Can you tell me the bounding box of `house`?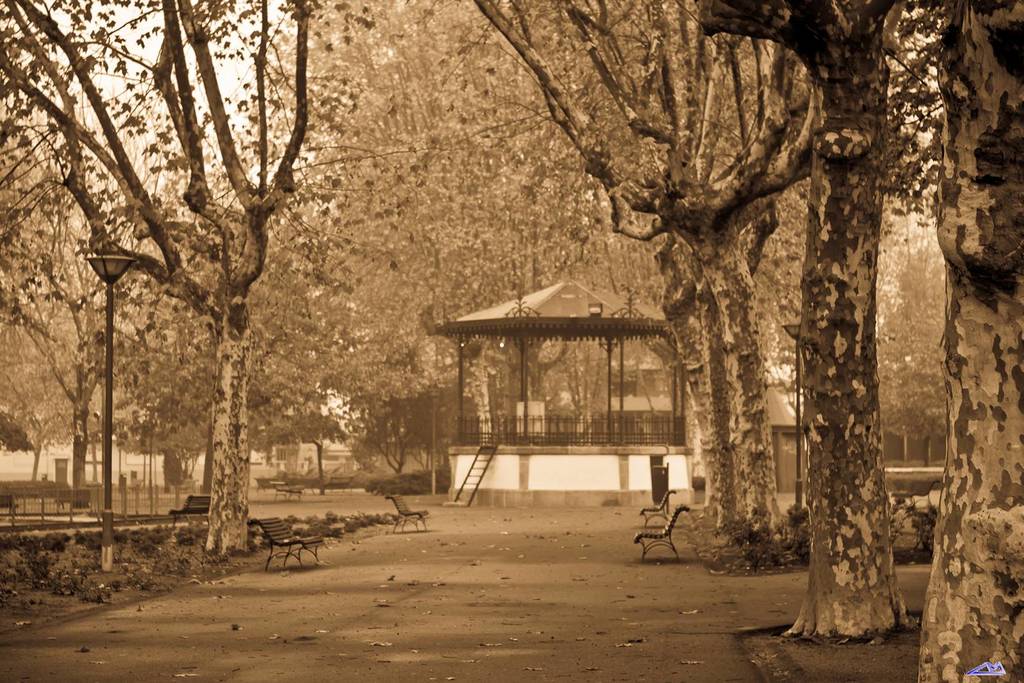
bbox(445, 277, 696, 506).
